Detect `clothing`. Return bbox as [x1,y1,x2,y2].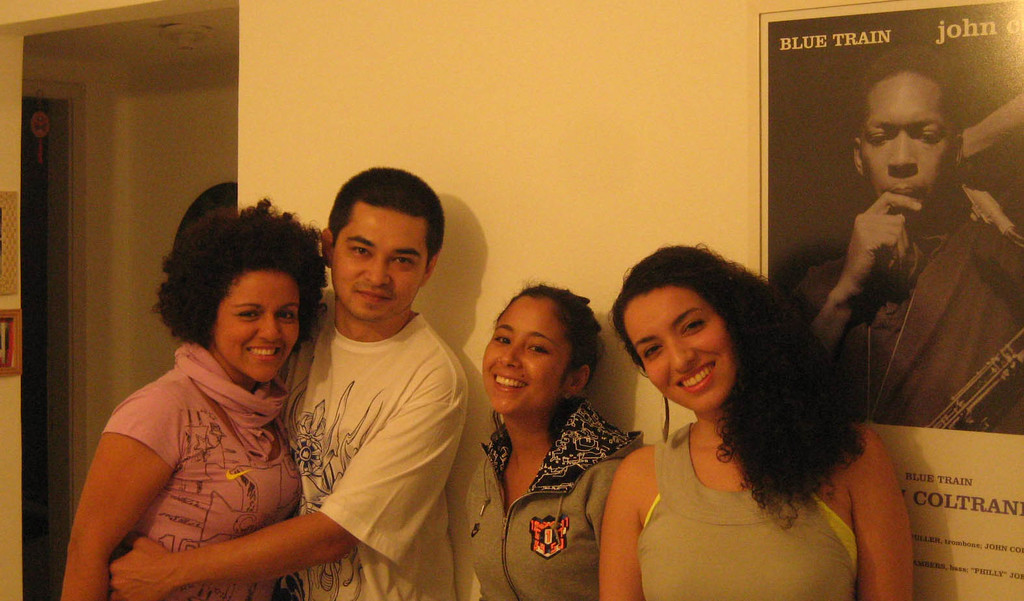
[103,341,304,600].
